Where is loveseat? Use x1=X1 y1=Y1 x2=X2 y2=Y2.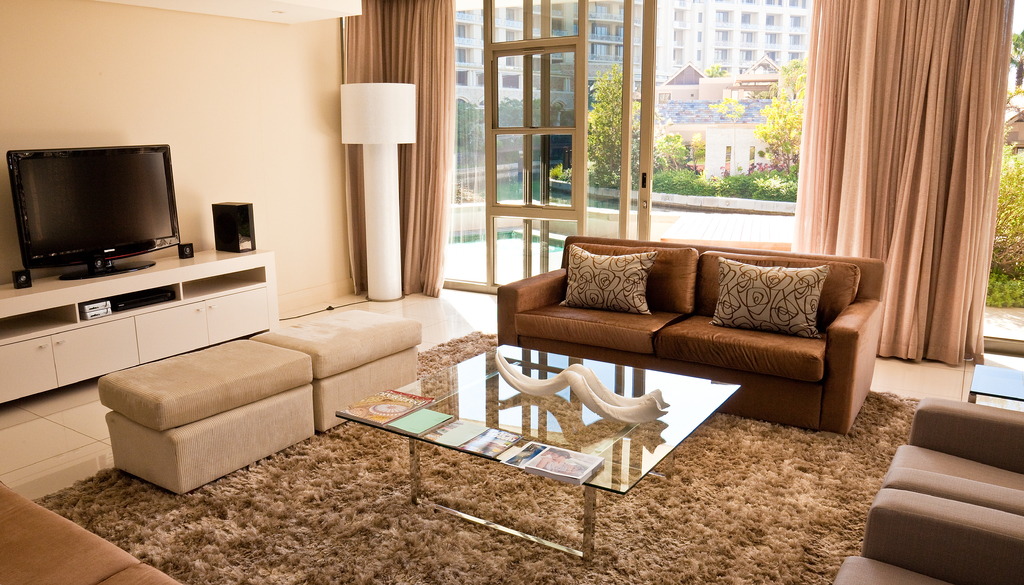
x1=98 y1=312 x2=419 y2=493.
